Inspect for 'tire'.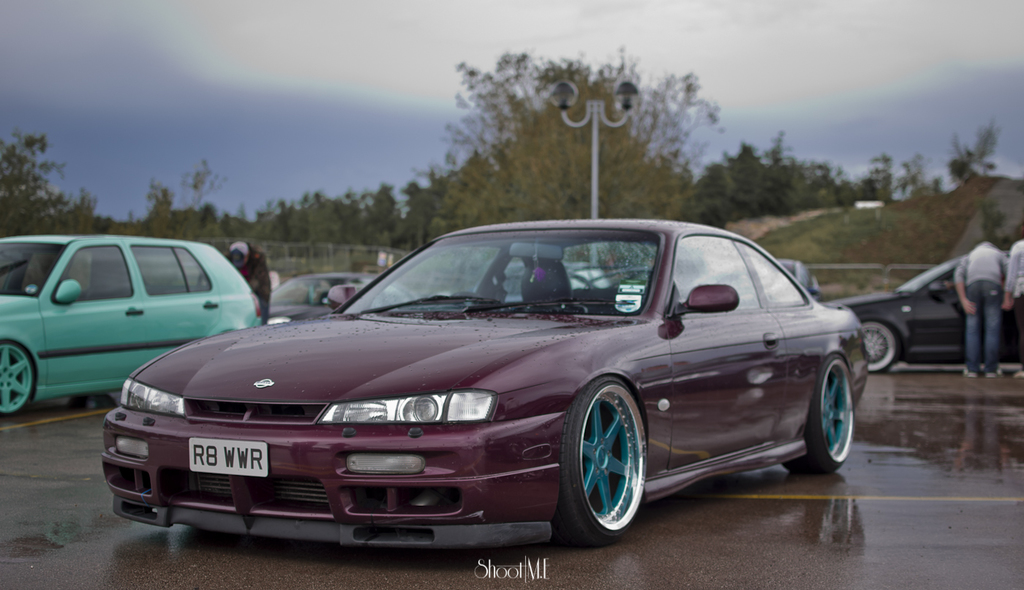
Inspection: (0,342,36,417).
